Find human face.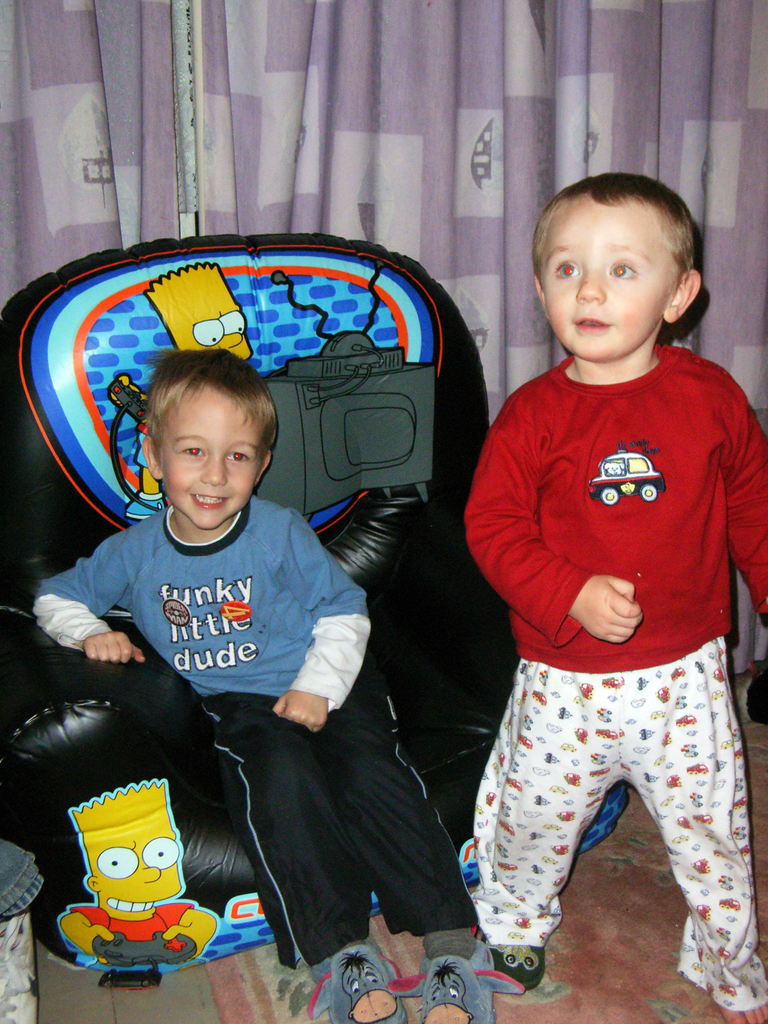
detection(163, 383, 266, 525).
